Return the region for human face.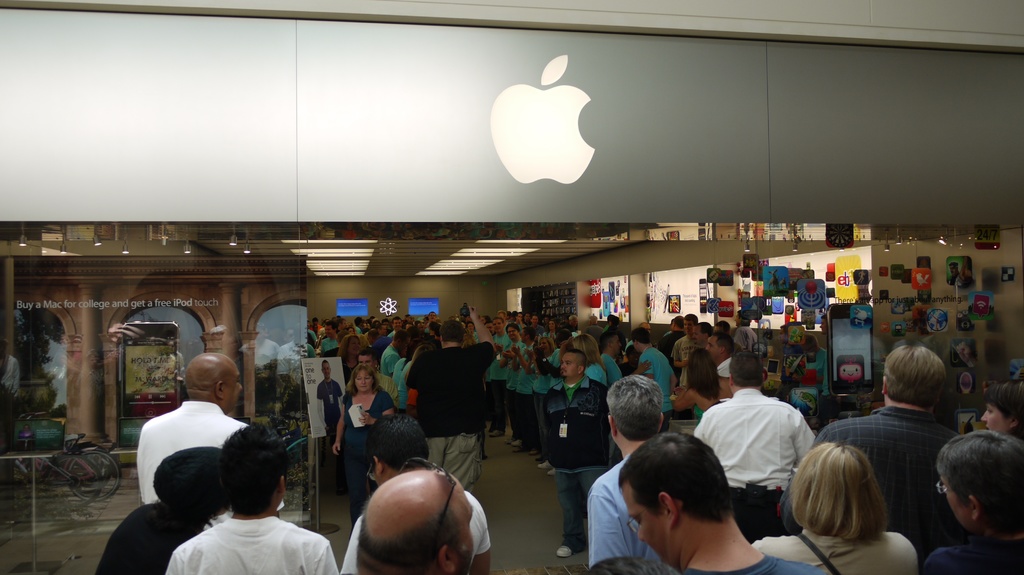
bbox=[981, 400, 1007, 430].
